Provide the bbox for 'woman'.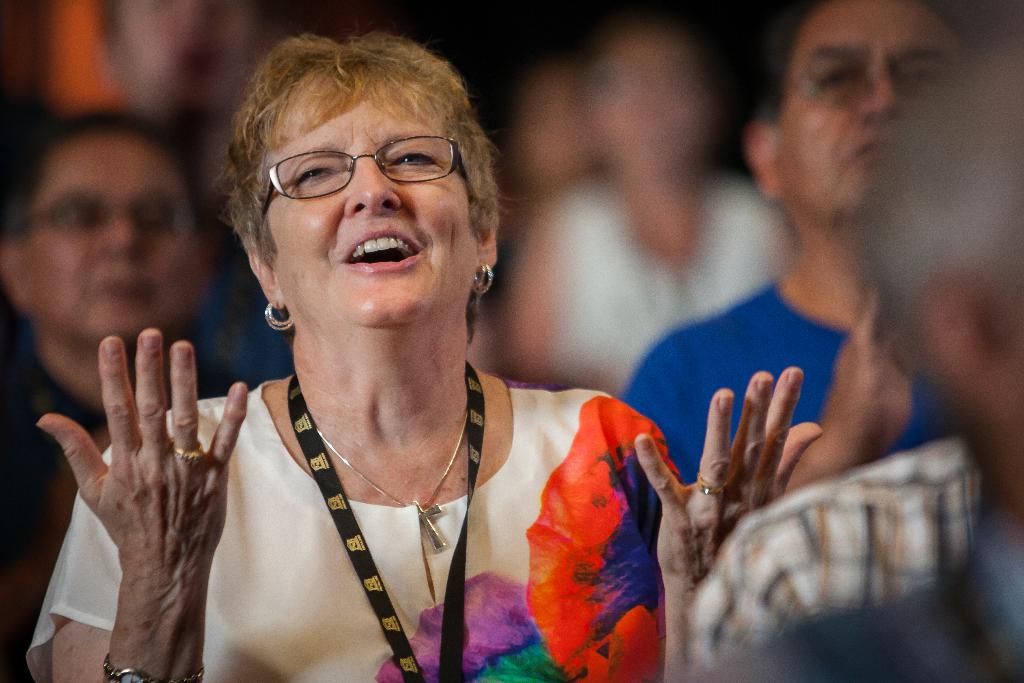
bbox(497, 16, 801, 398).
